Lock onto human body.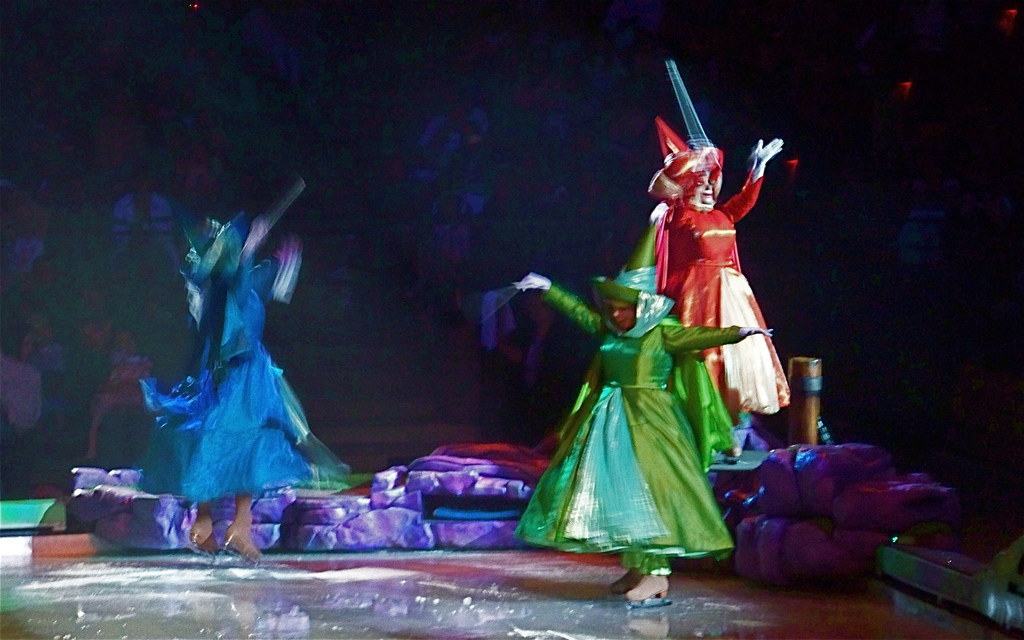
Locked: (left=156, top=197, right=353, bottom=564).
